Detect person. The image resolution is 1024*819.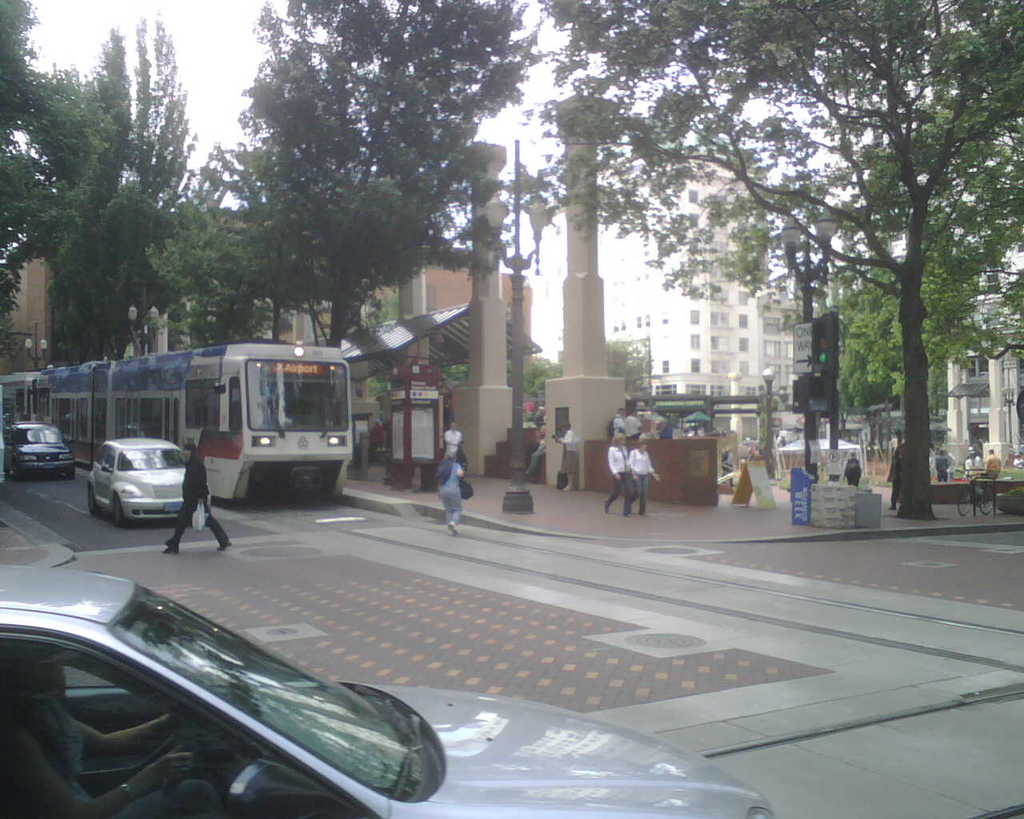
locate(555, 419, 582, 493).
